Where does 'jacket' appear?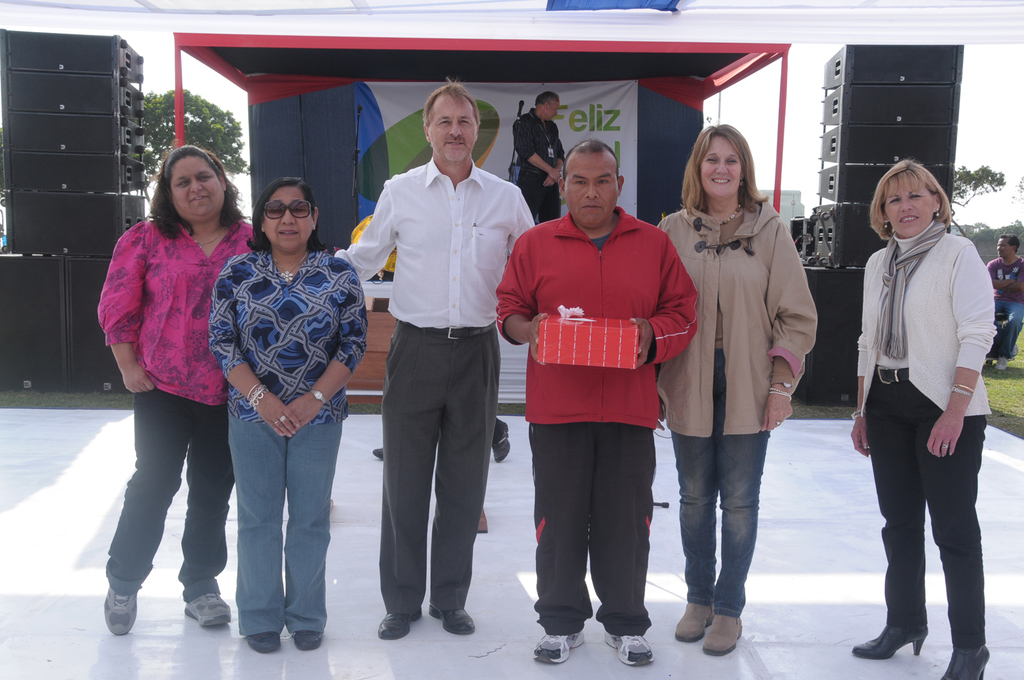
Appears at crop(490, 205, 702, 434).
